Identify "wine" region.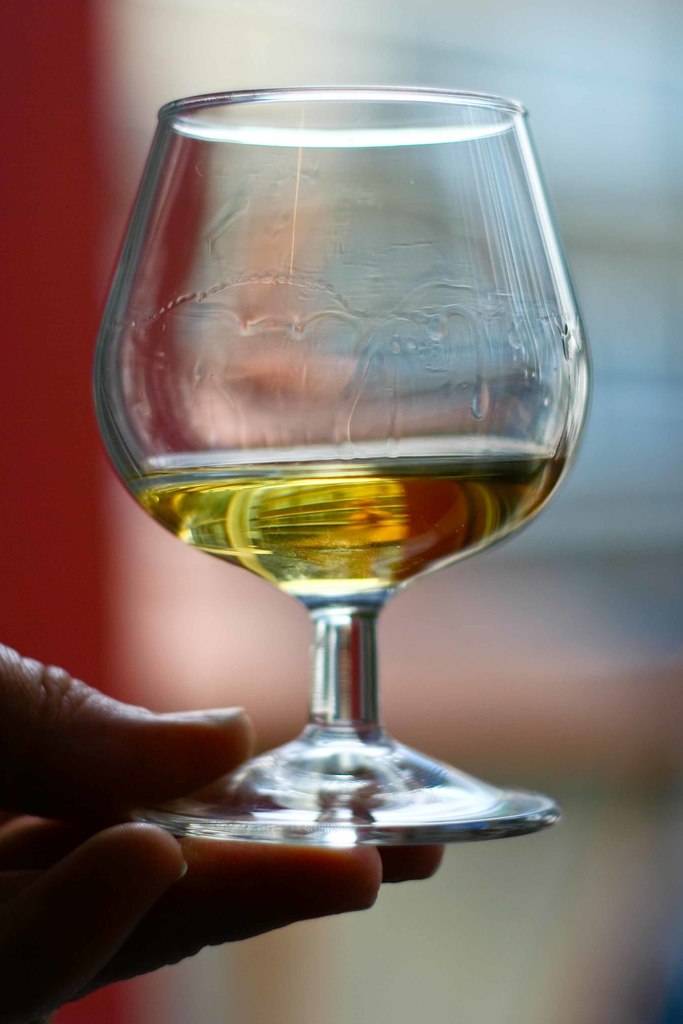
Region: bbox=(142, 468, 559, 572).
